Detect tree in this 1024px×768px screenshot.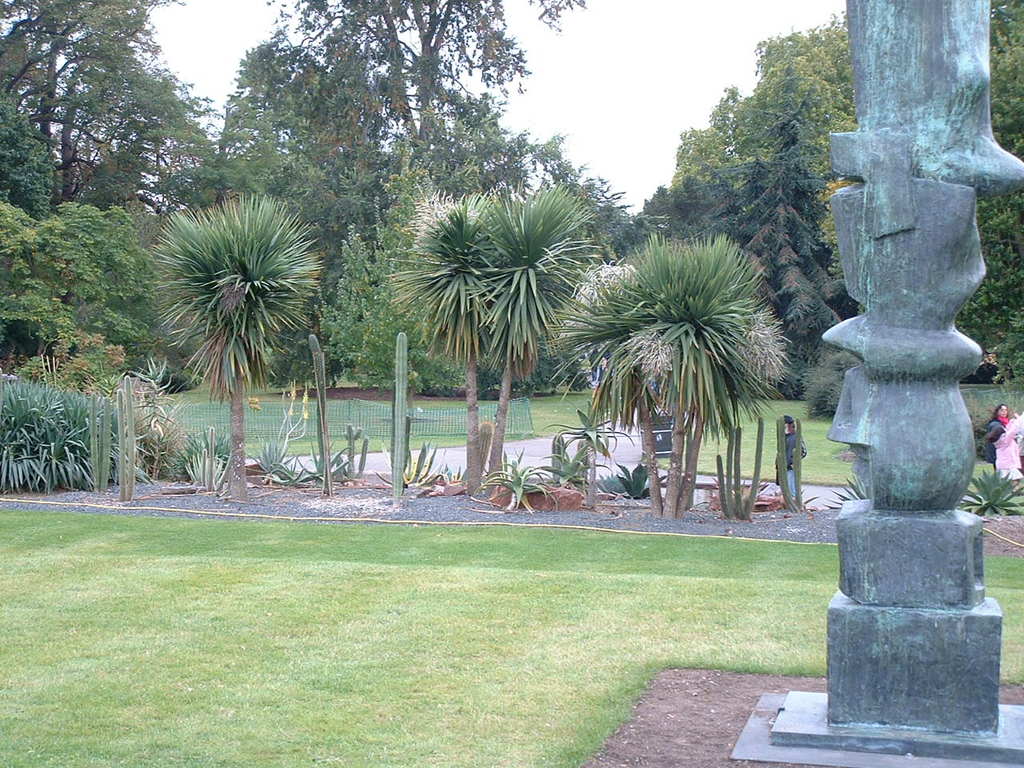
Detection: locate(466, 181, 609, 499).
